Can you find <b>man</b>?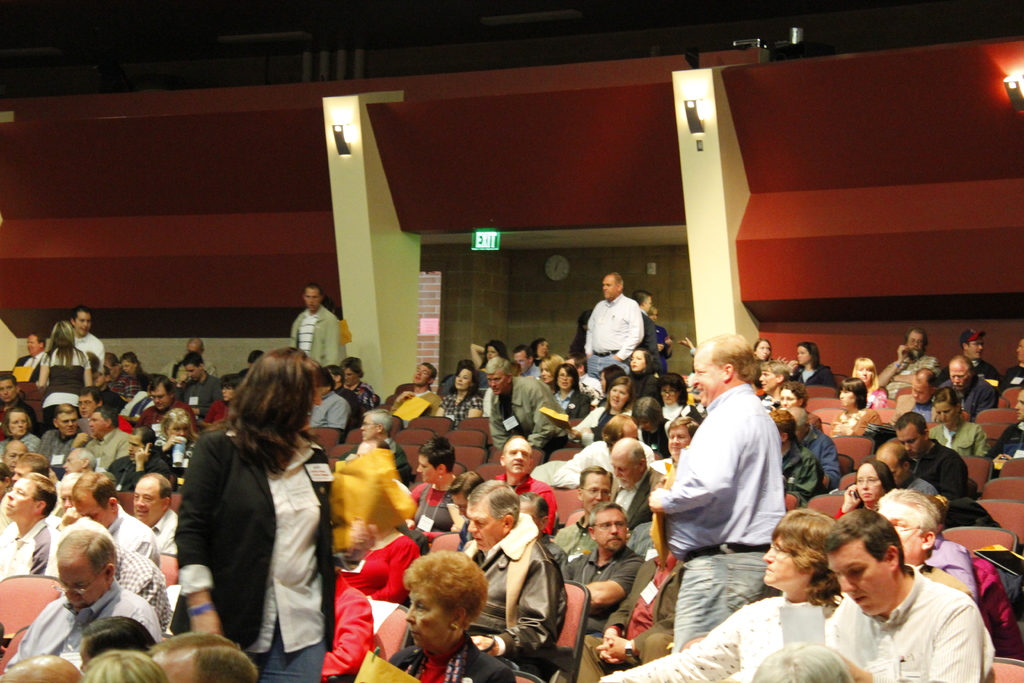
Yes, bounding box: [left=493, top=434, right=579, bottom=540].
